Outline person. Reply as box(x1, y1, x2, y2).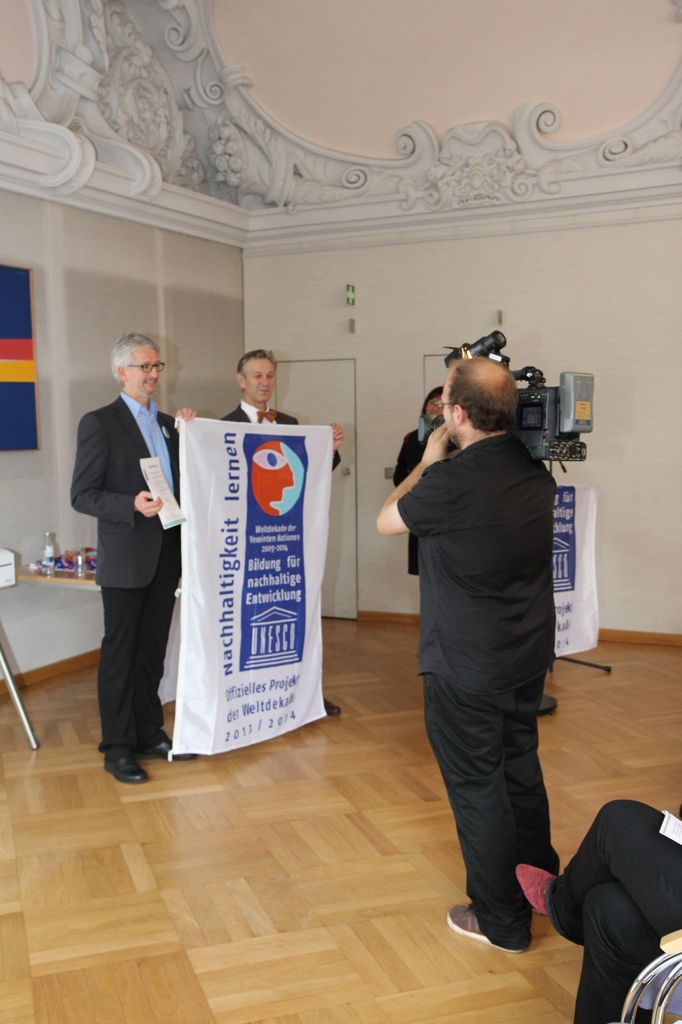
box(377, 355, 562, 948).
